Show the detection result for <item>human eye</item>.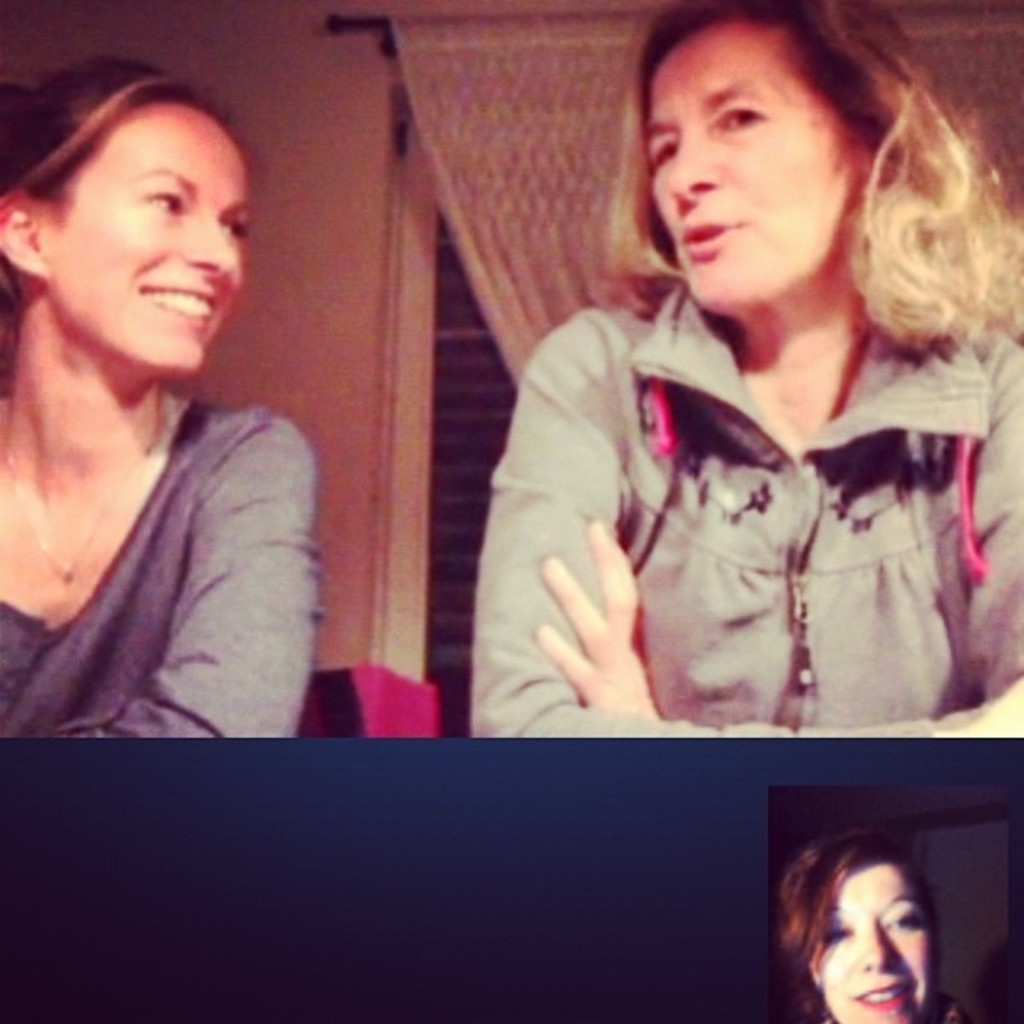
(883,897,920,927).
